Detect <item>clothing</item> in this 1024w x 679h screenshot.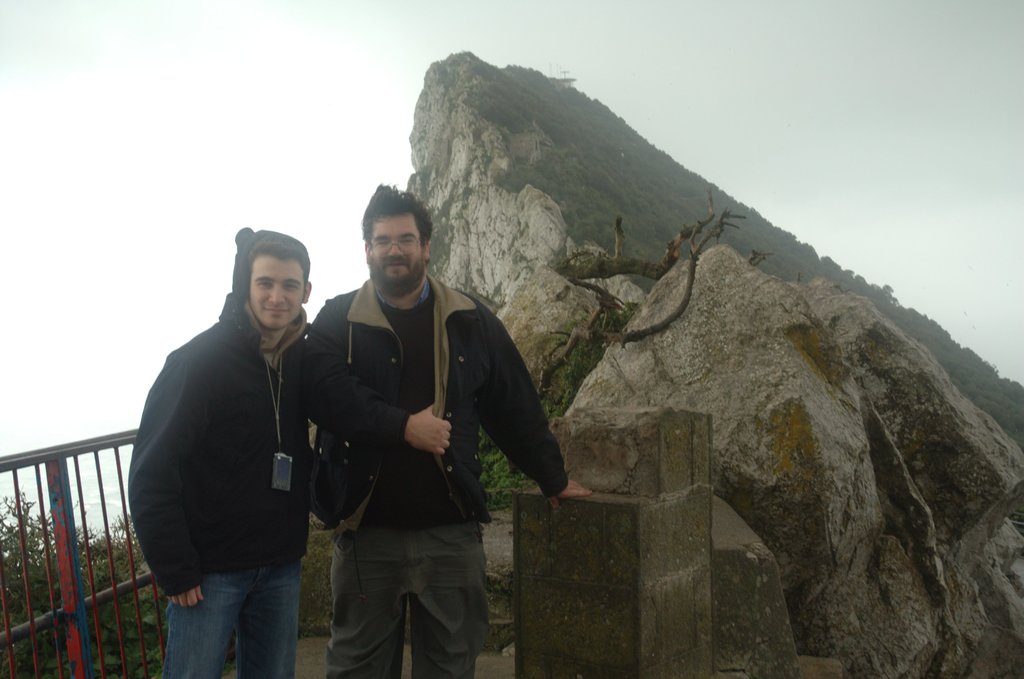
Detection: bbox=[127, 229, 329, 663].
